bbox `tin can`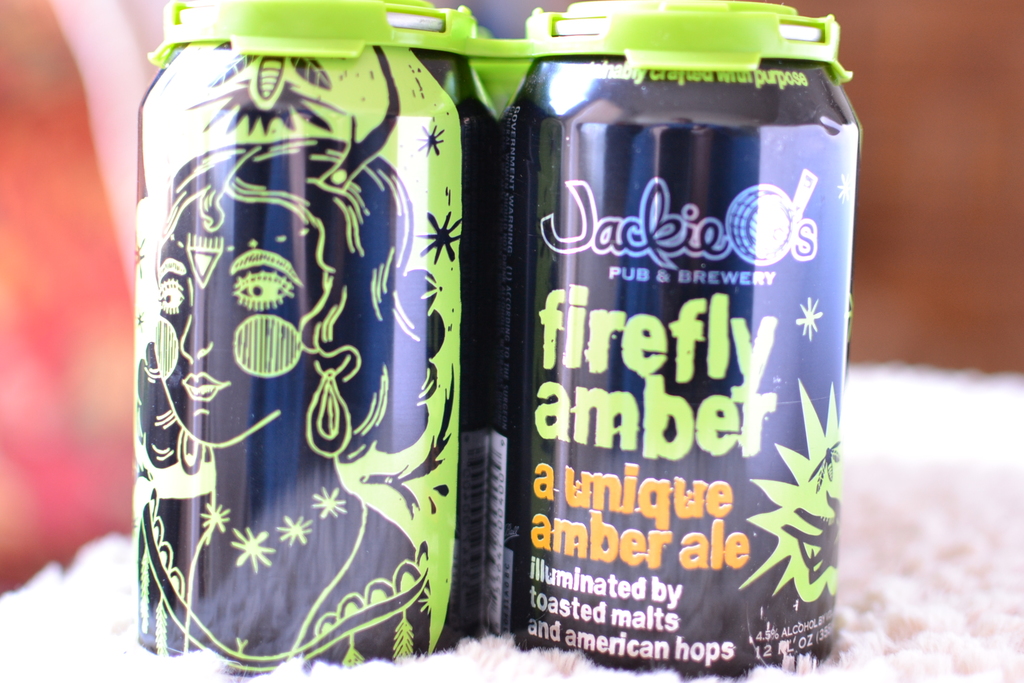
box=[136, 1, 499, 681]
